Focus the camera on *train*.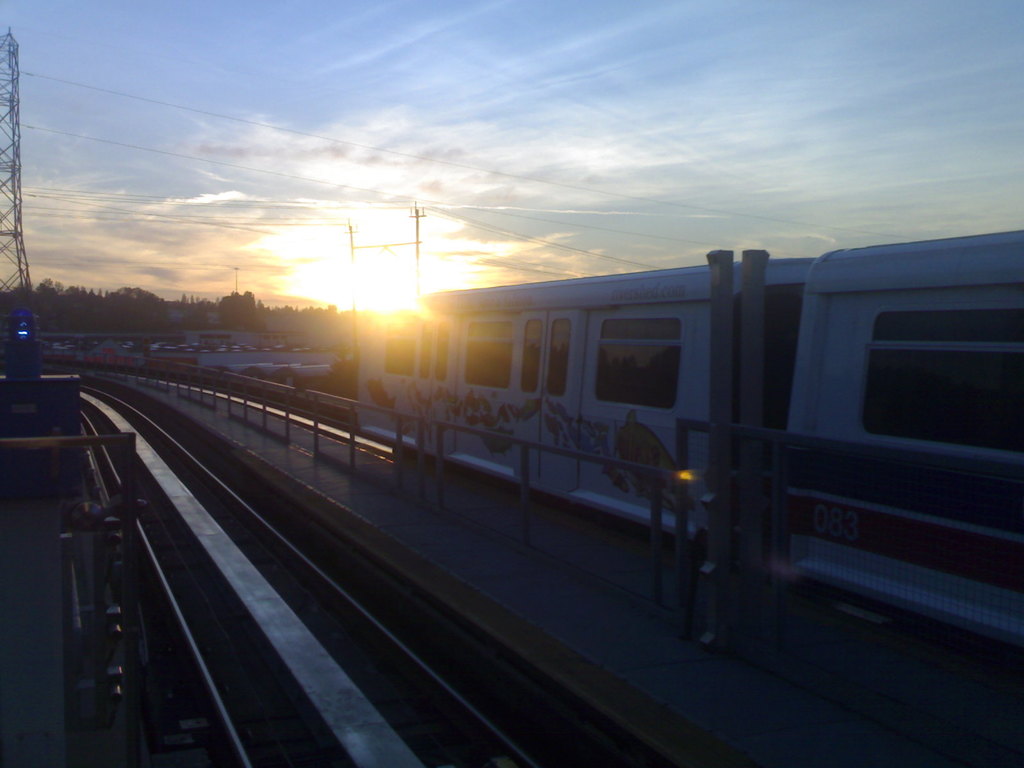
Focus region: crop(349, 225, 1023, 714).
